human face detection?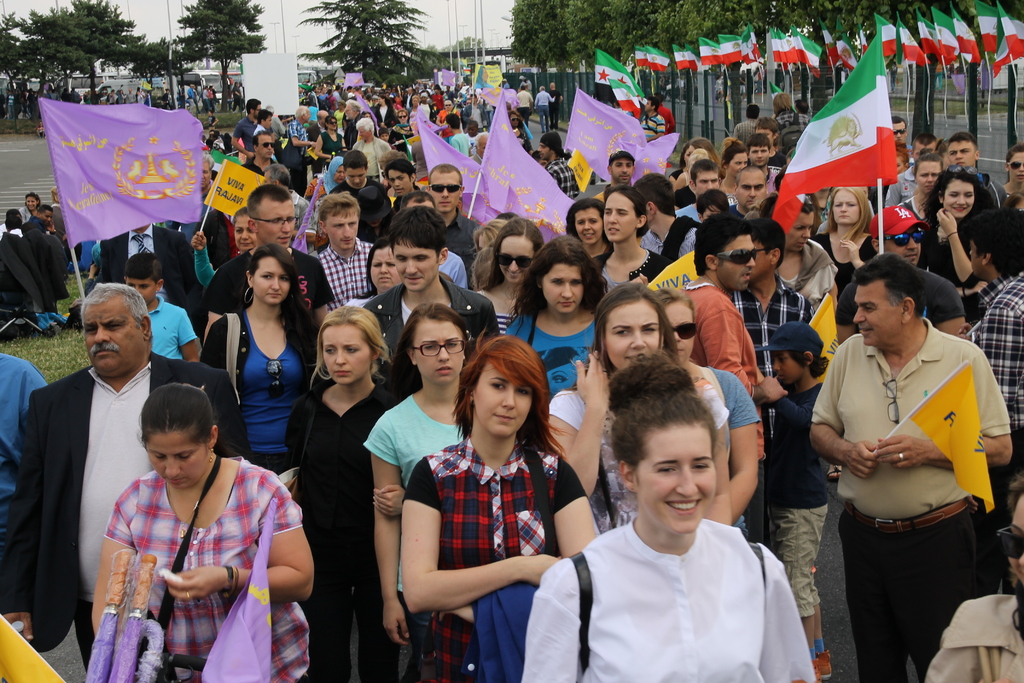
locate(895, 160, 908, 172)
